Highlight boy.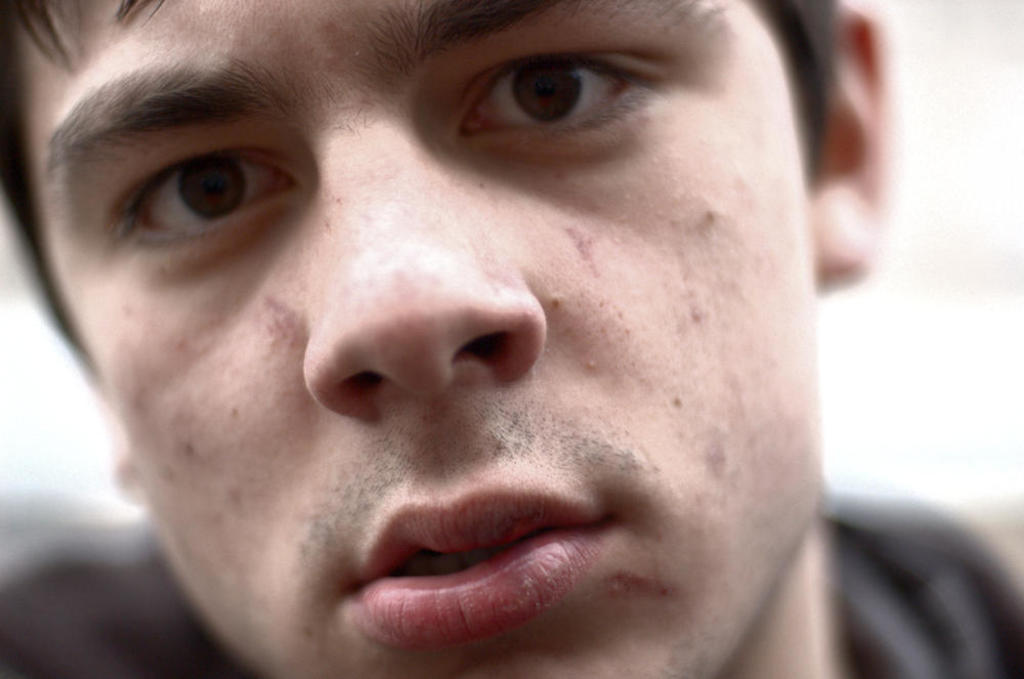
Highlighted region: (x1=0, y1=0, x2=957, y2=678).
